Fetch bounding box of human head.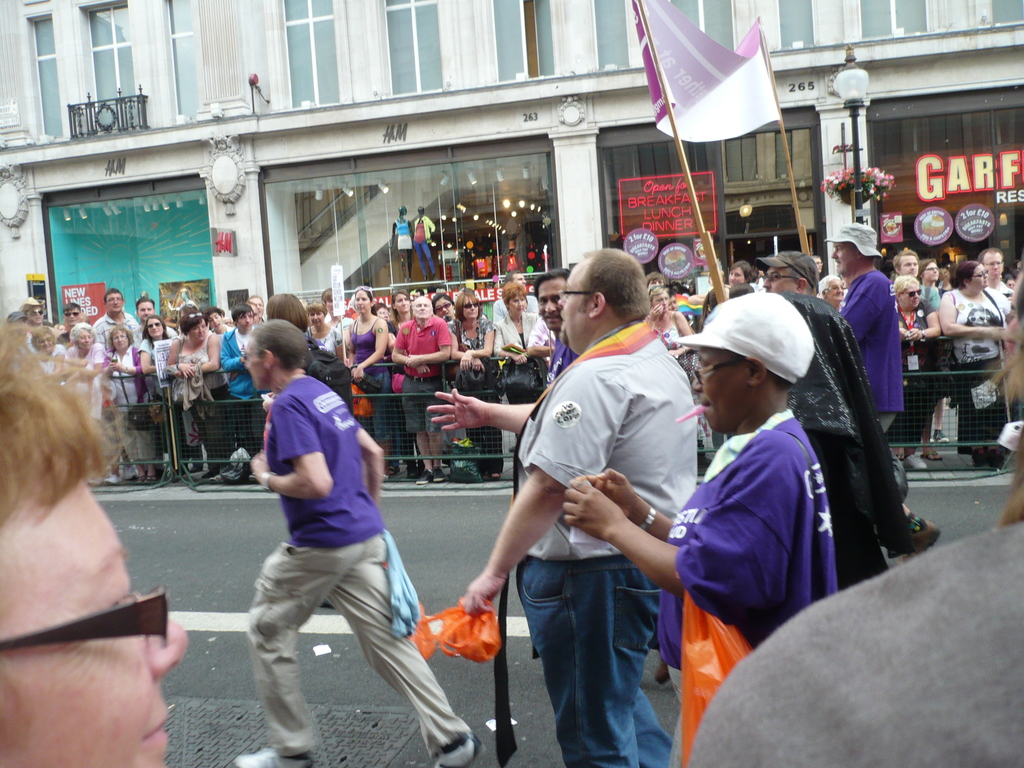
Bbox: box(0, 318, 188, 767).
